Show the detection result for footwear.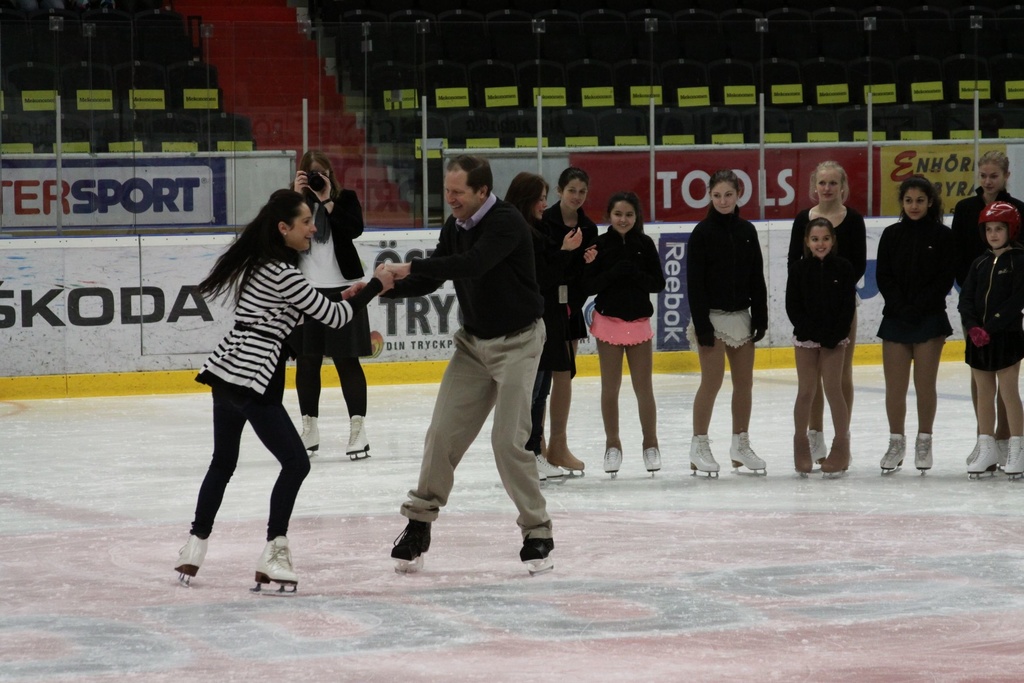
bbox(518, 538, 554, 570).
